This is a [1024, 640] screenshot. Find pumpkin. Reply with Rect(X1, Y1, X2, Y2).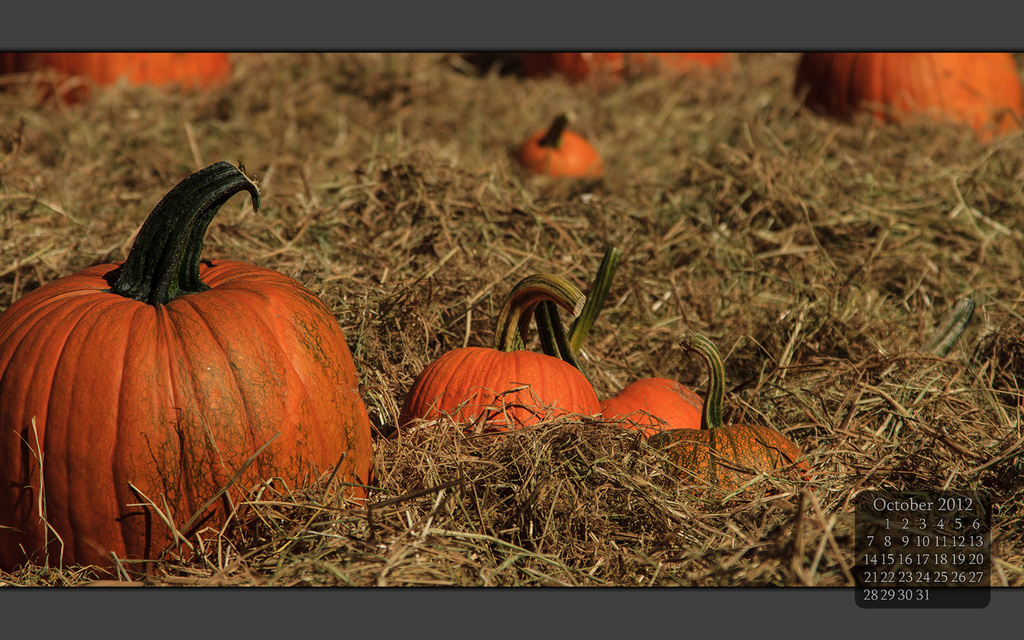
Rect(565, 247, 710, 438).
